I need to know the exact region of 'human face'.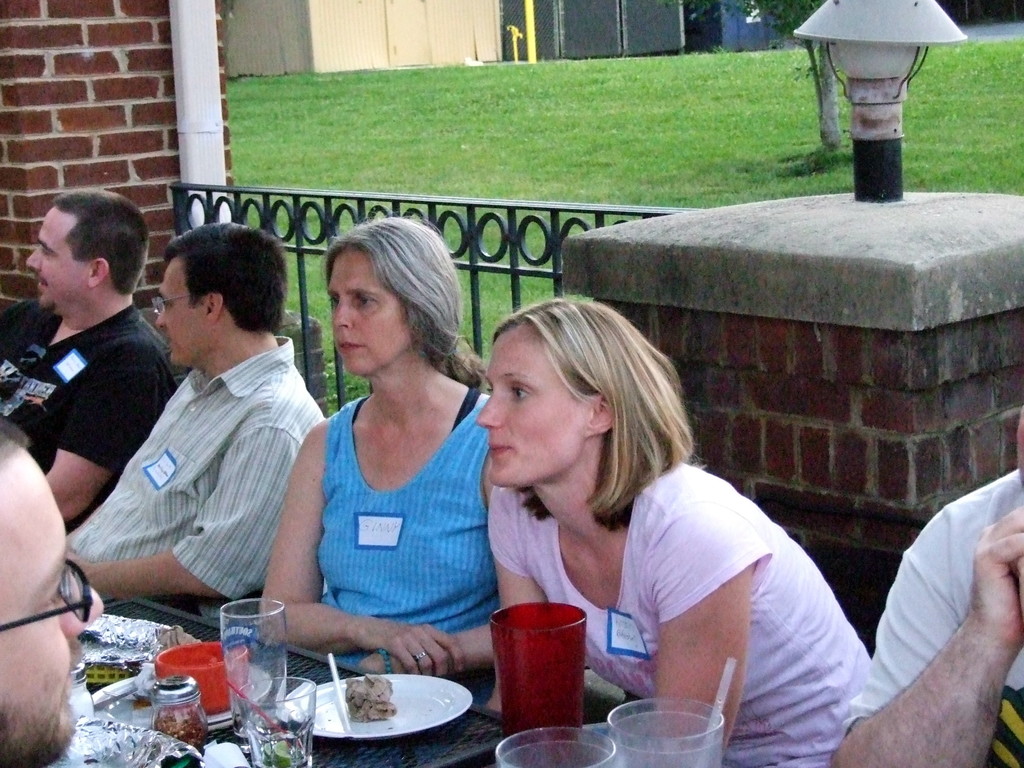
Region: 25 207 82 311.
